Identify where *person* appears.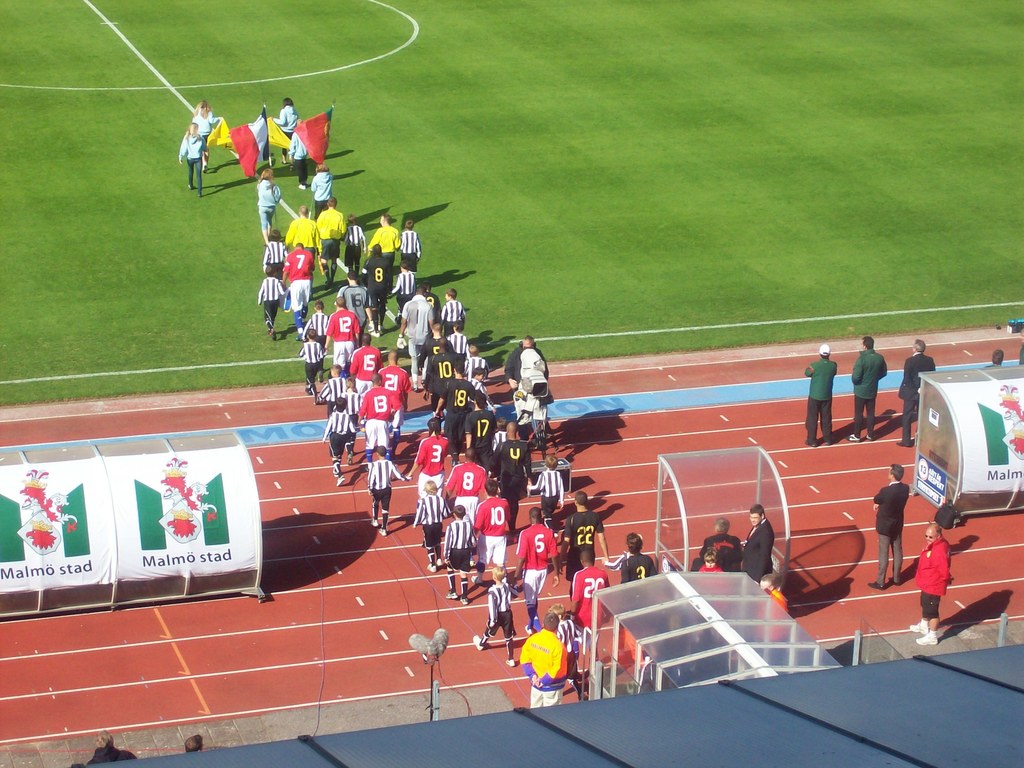
Appears at 756 568 791 641.
